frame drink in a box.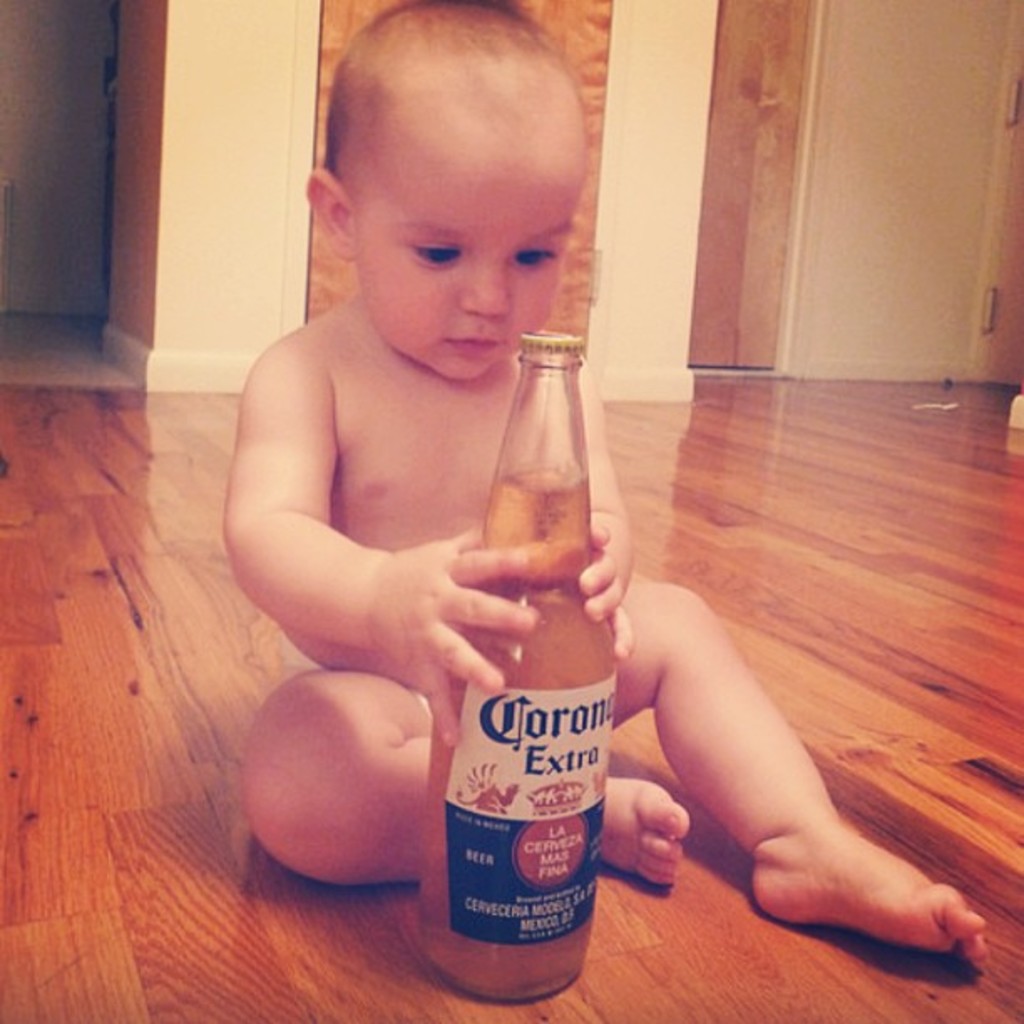
l=427, t=328, r=611, b=1001.
